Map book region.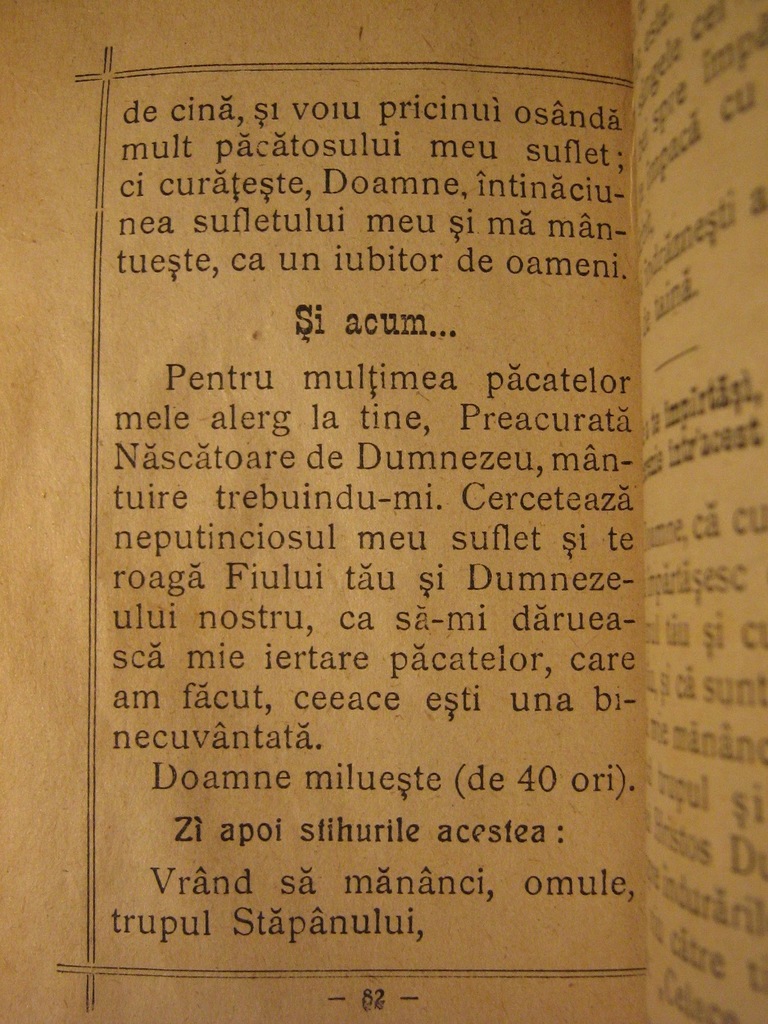
Mapped to 36/35/740/985.
